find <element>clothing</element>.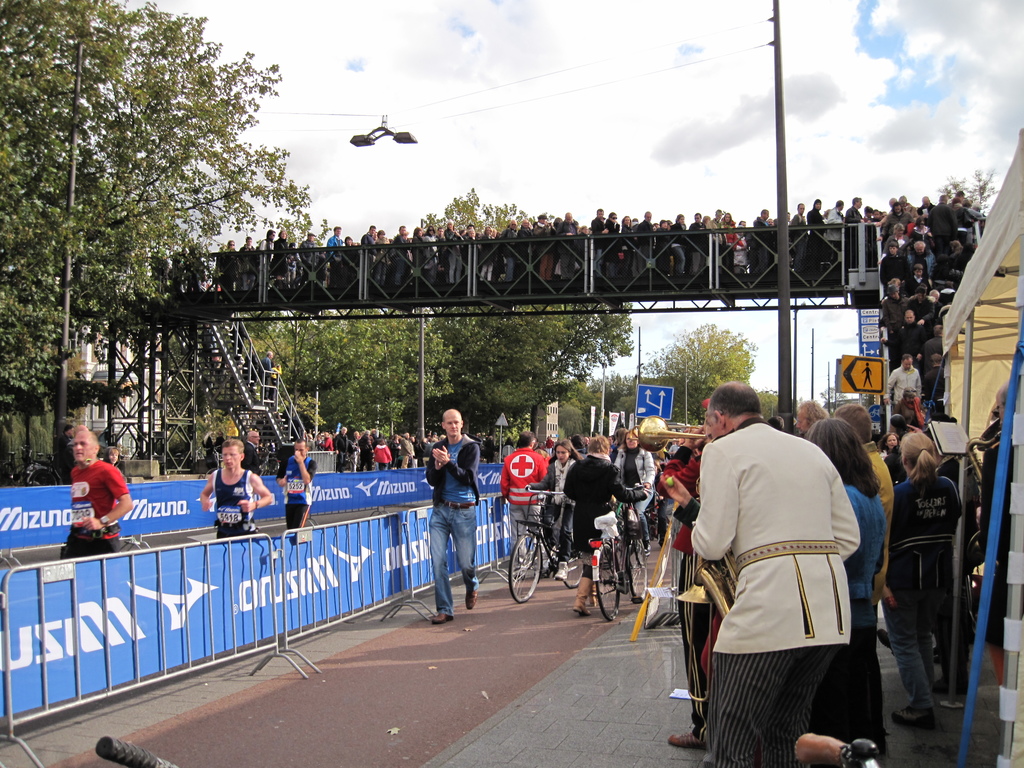
(530, 454, 577, 561).
